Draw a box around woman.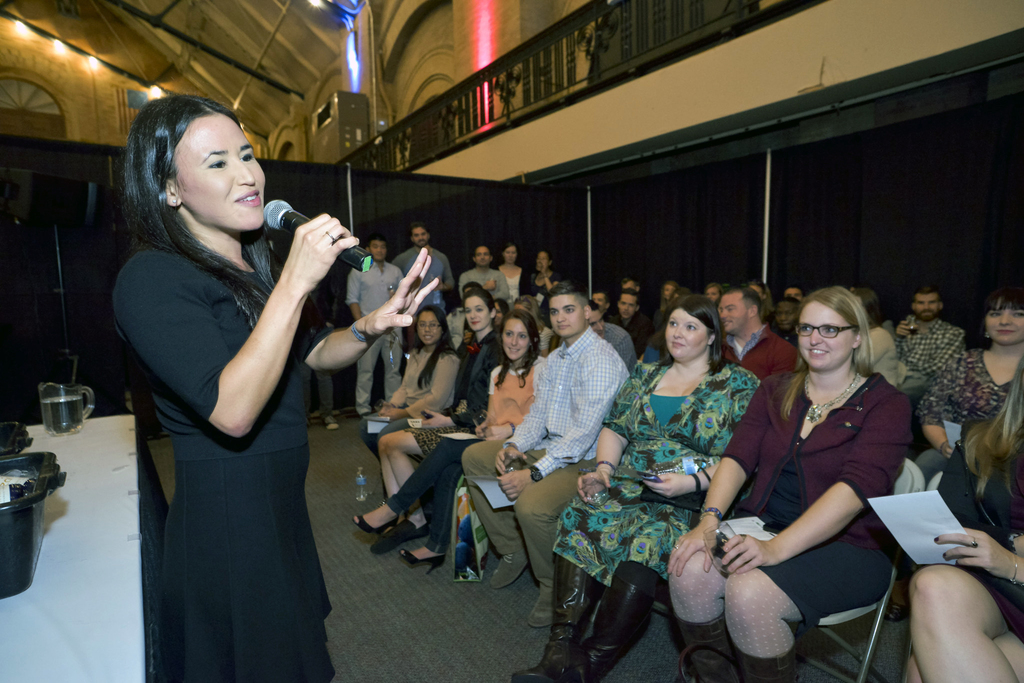
(x1=372, y1=290, x2=504, y2=551).
